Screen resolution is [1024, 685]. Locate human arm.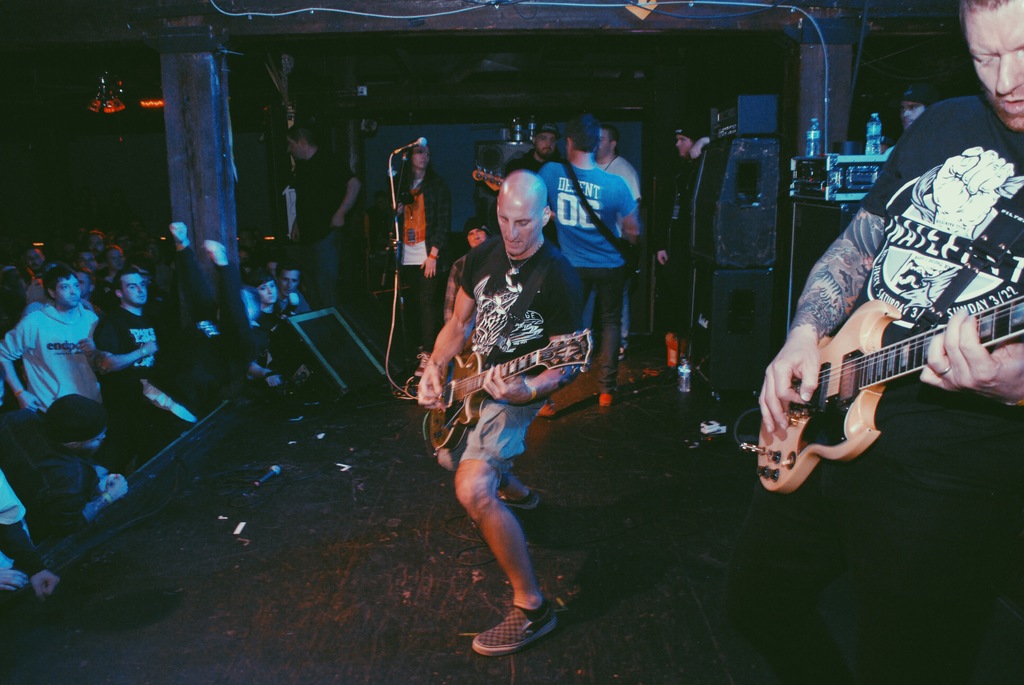
x1=690 y1=138 x2=708 y2=159.
